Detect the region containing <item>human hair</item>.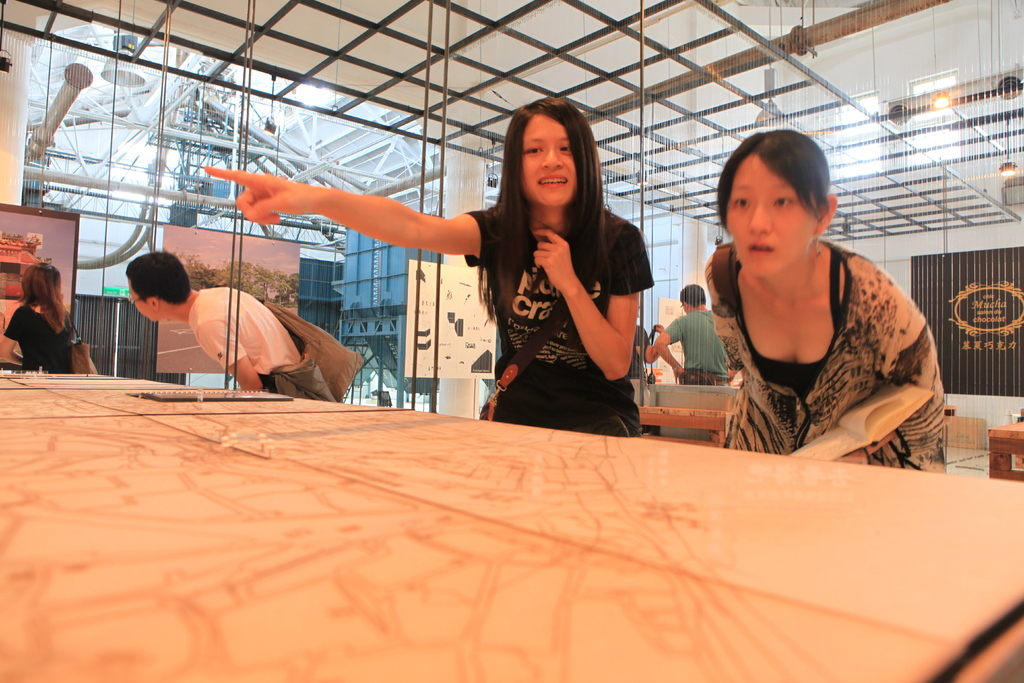
BBox(477, 95, 646, 331).
